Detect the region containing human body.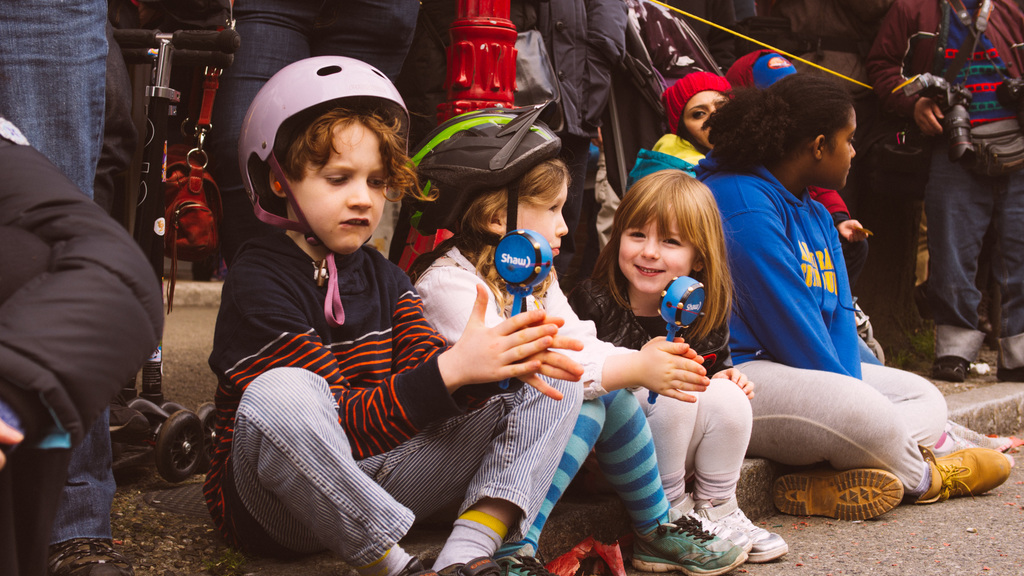
Rect(566, 163, 818, 575).
